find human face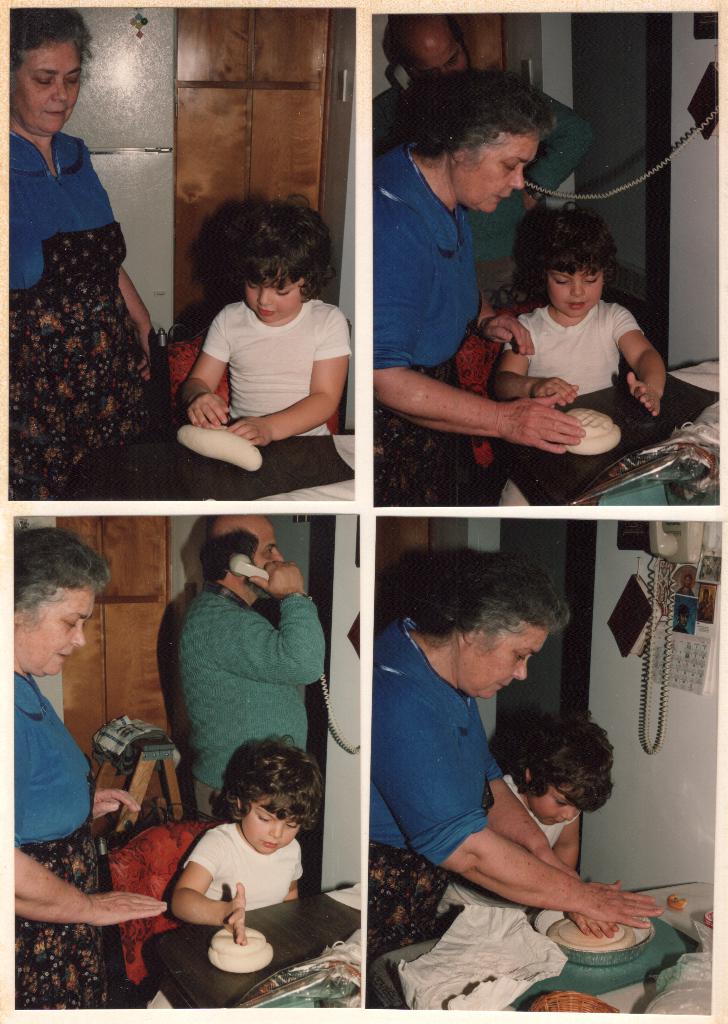
<region>525, 785, 581, 825</region>
